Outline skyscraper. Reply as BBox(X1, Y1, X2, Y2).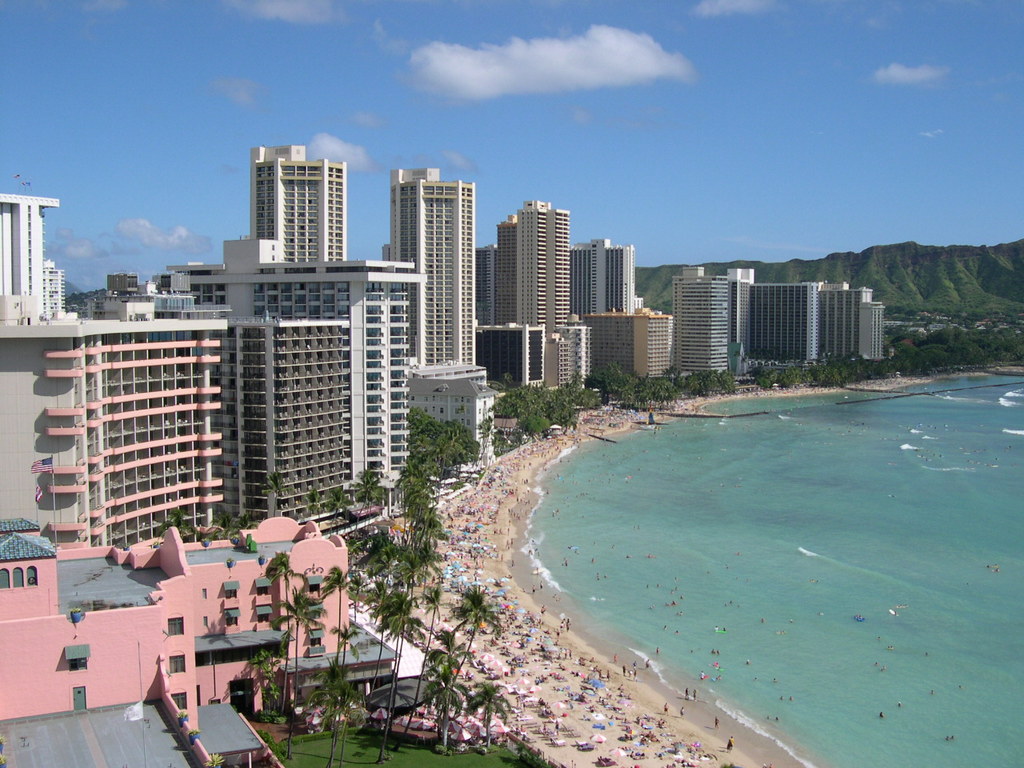
BBox(382, 164, 483, 370).
